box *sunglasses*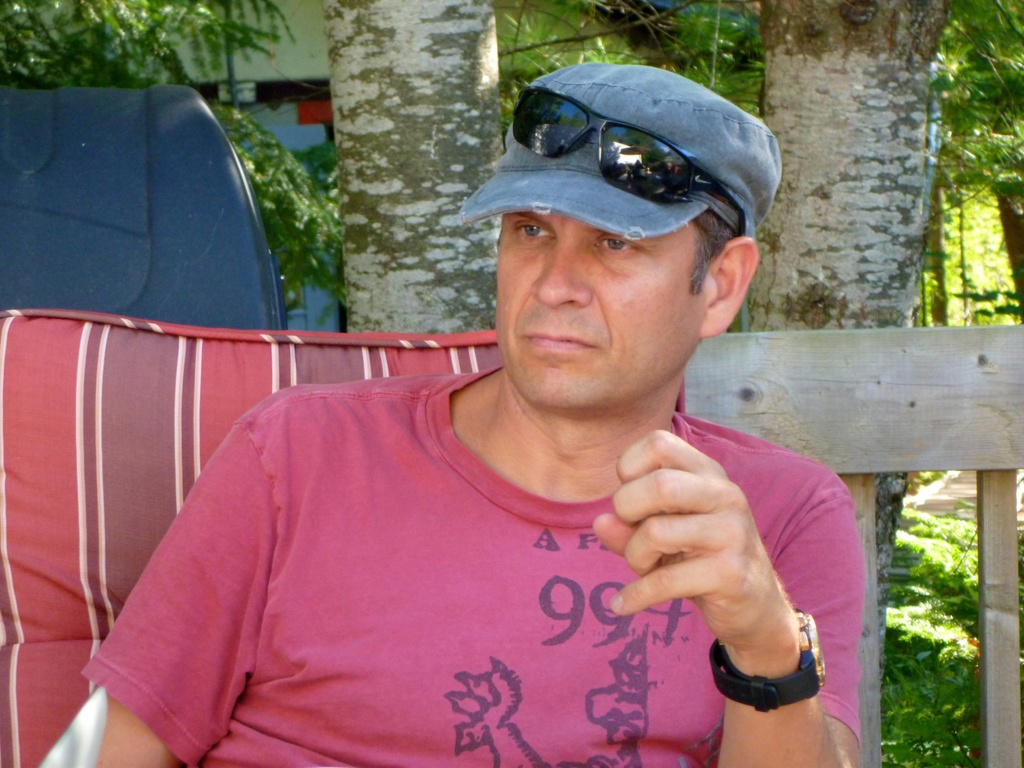
region(514, 86, 744, 236)
